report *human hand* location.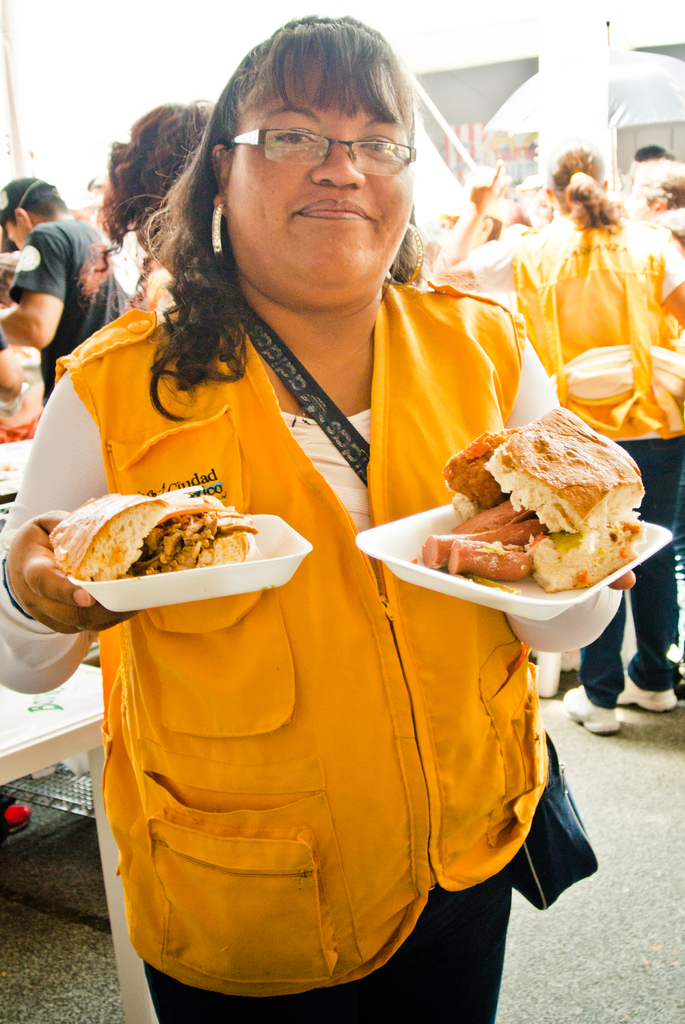
Report: [13, 523, 95, 627].
